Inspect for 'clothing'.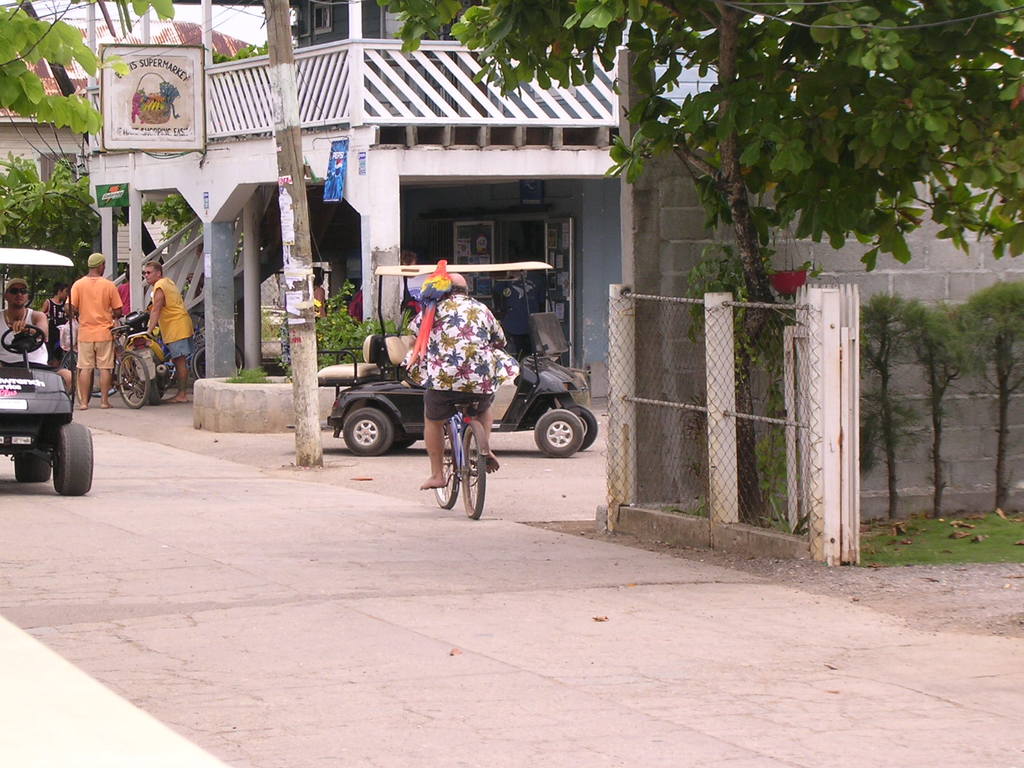
Inspection: <bbox>65, 276, 124, 371</bbox>.
